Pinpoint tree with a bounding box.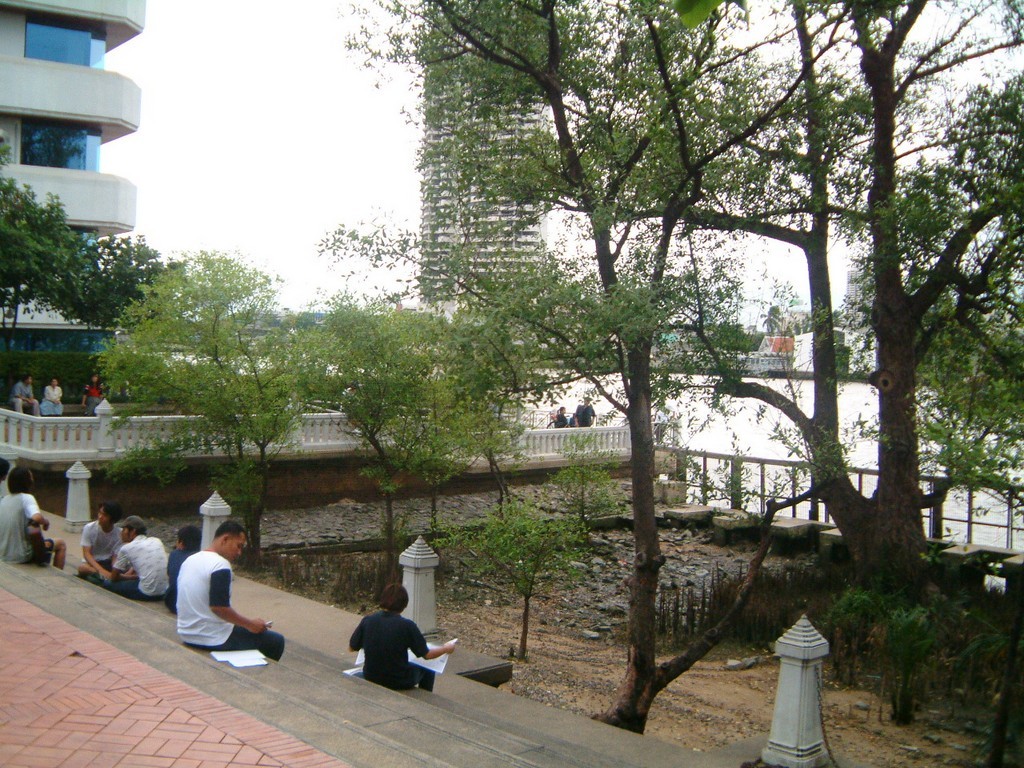
<bbox>277, 276, 540, 600</bbox>.
